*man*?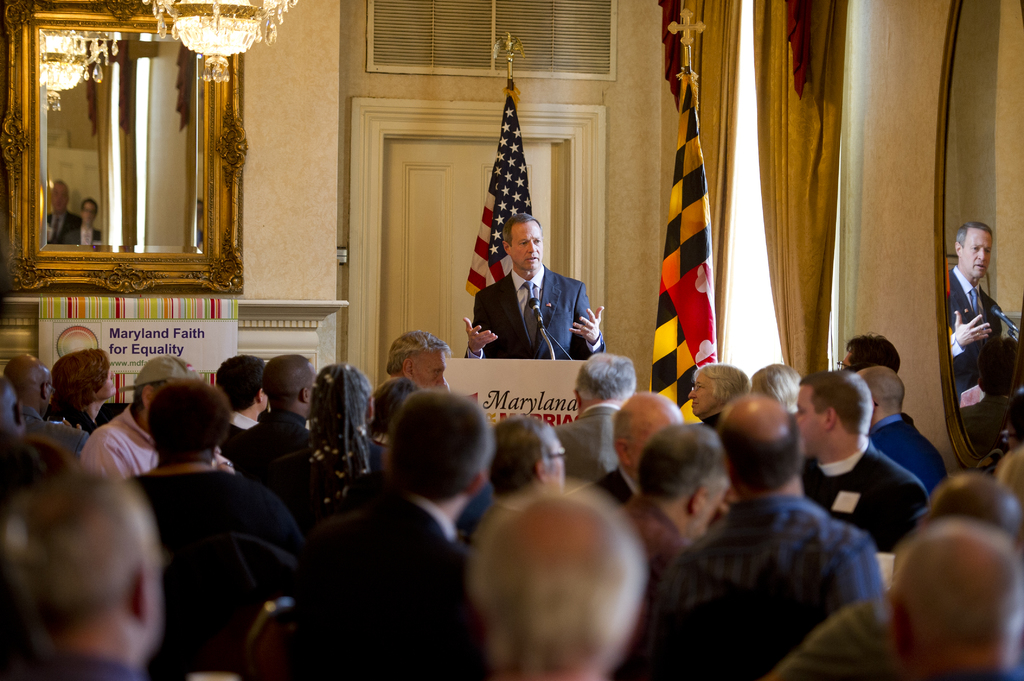
BBox(456, 214, 609, 357)
